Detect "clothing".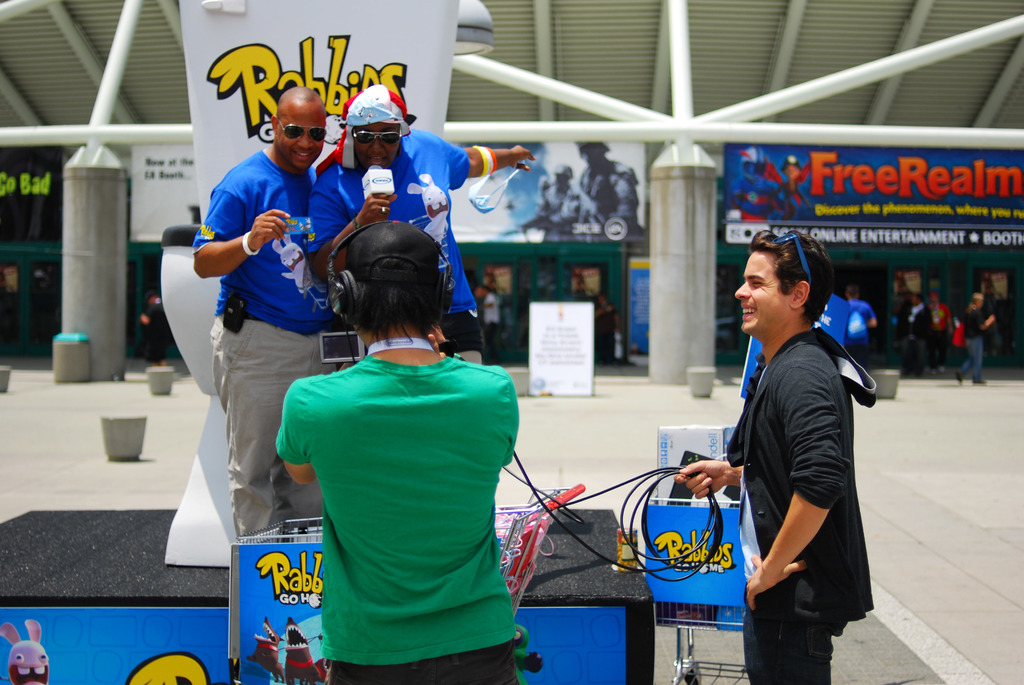
Detected at 725/326/879/684.
